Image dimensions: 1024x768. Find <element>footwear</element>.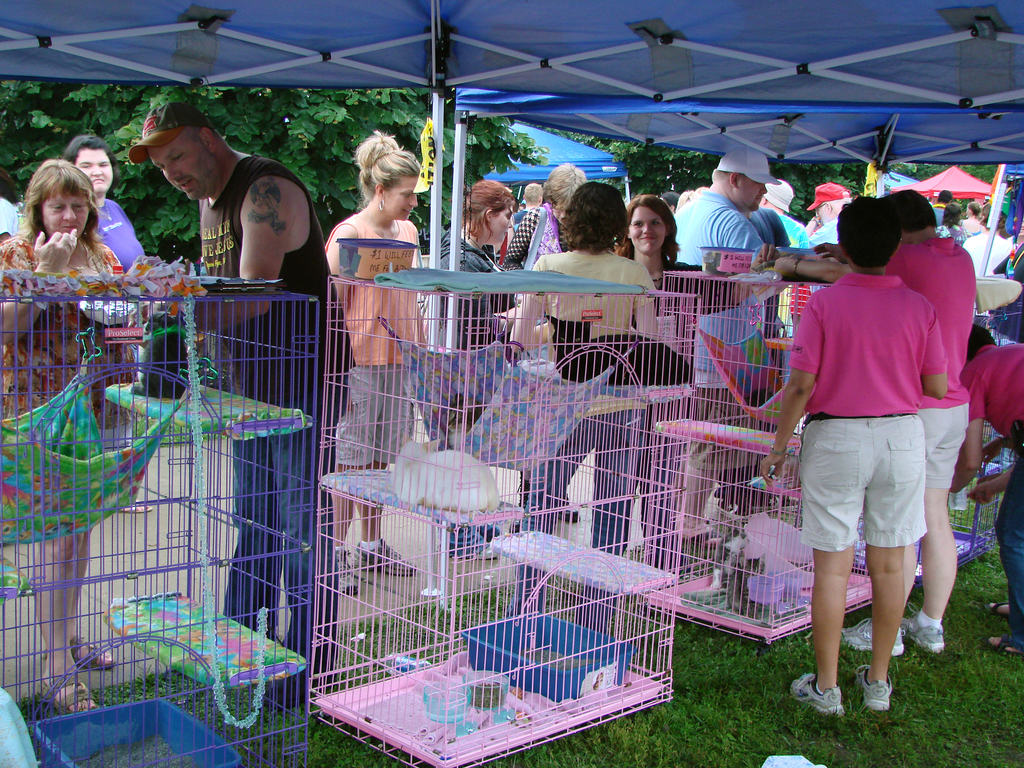
x1=101 y1=500 x2=154 y2=514.
